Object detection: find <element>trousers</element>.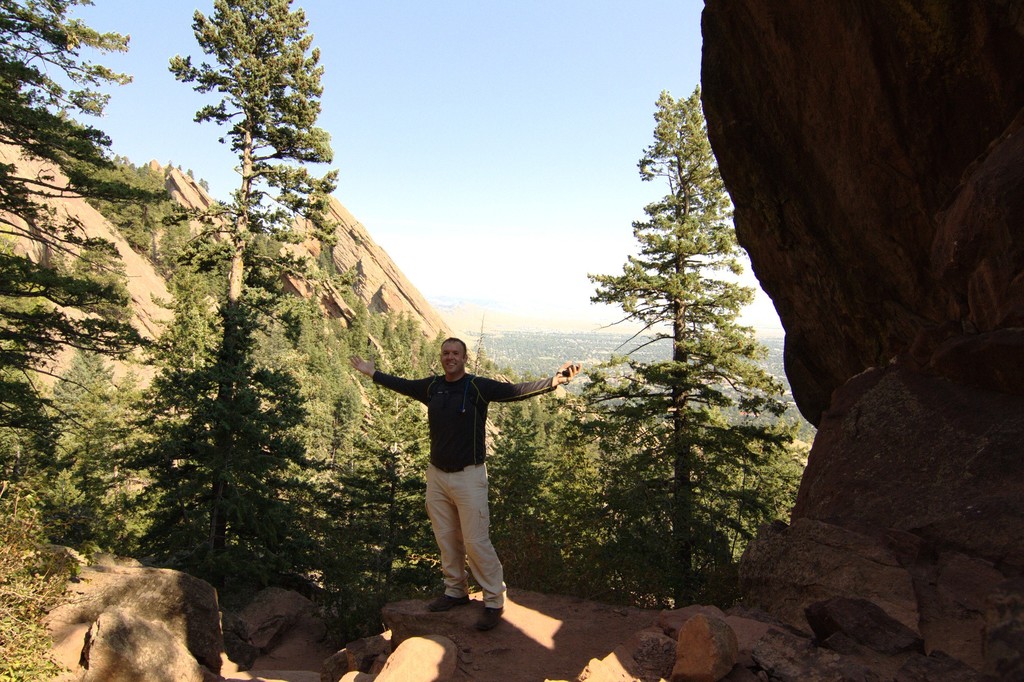
bbox=(415, 443, 520, 612).
